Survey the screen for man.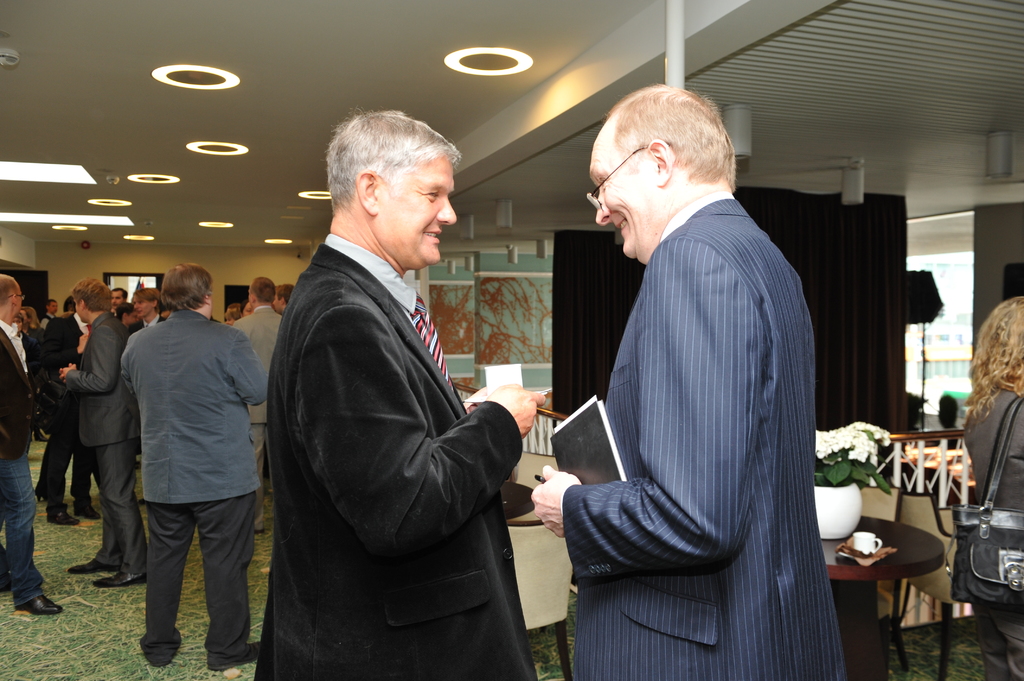
Survey found: (56, 272, 152, 593).
